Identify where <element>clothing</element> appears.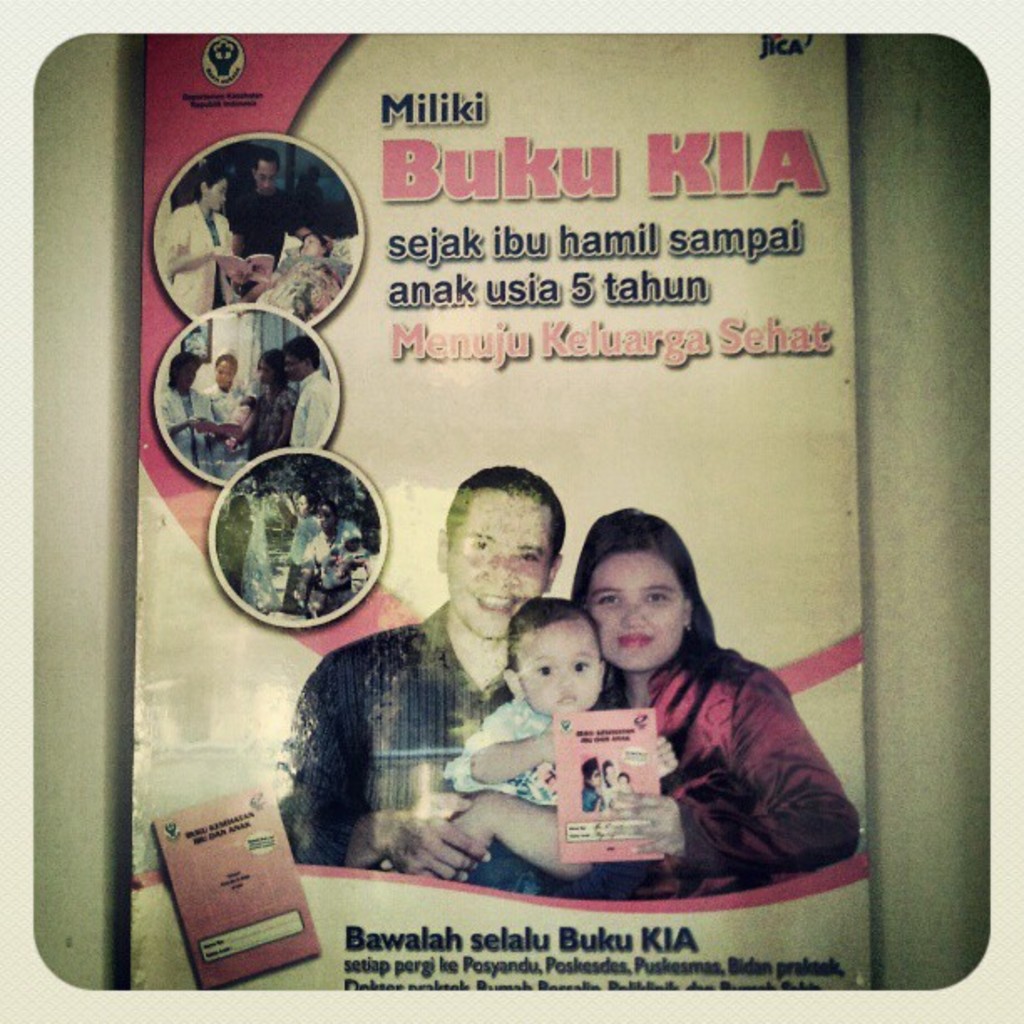
Appears at (258,243,358,325).
